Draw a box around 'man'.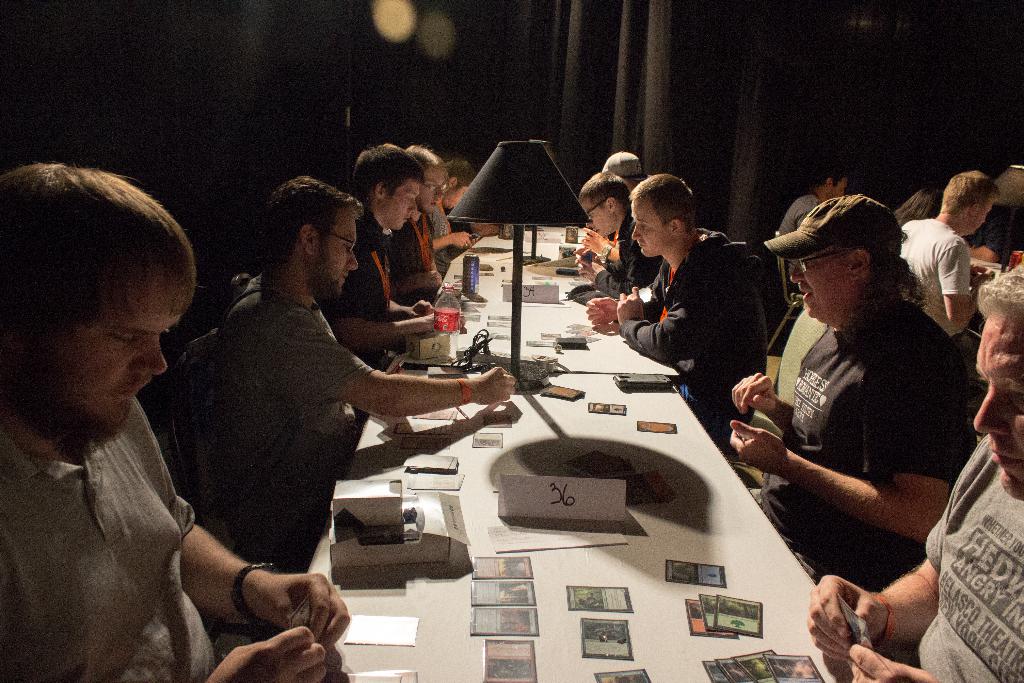
rect(217, 179, 517, 572).
